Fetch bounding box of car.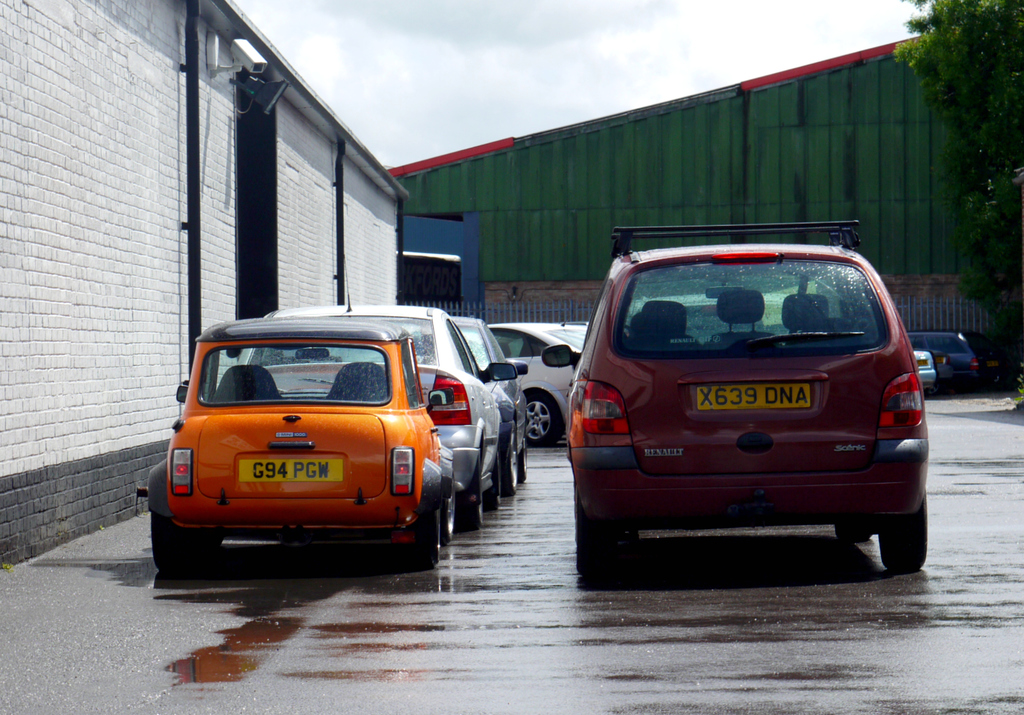
Bbox: 230,300,495,530.
